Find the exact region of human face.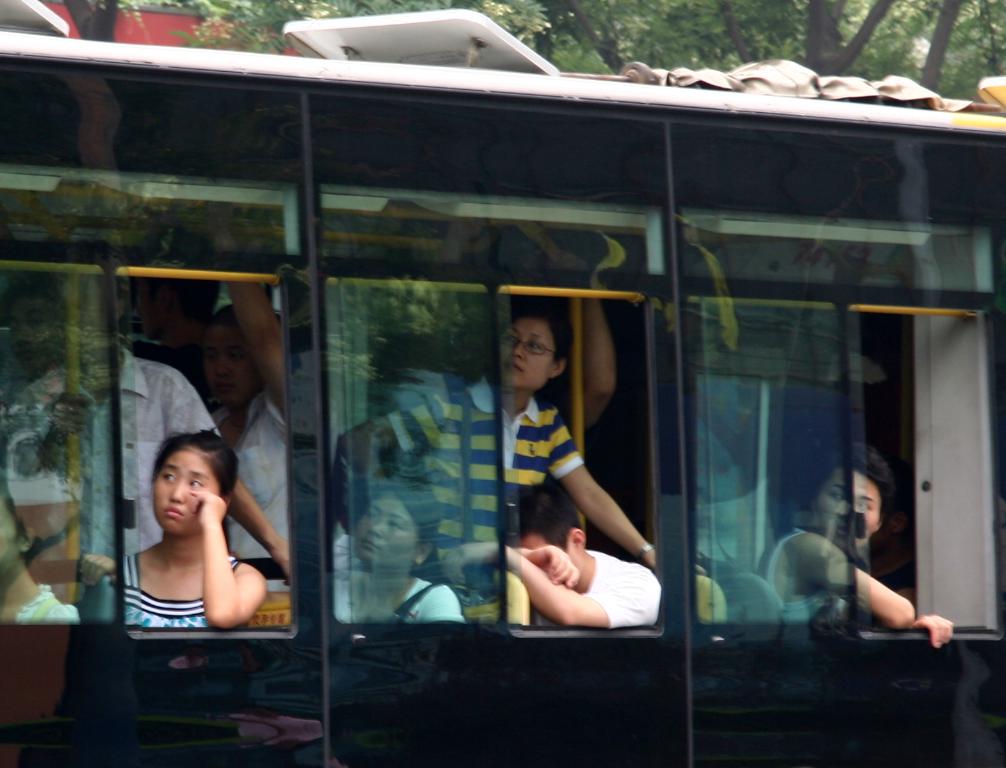
Exact region: (left=6, top=298, right=67, bottom=374).
